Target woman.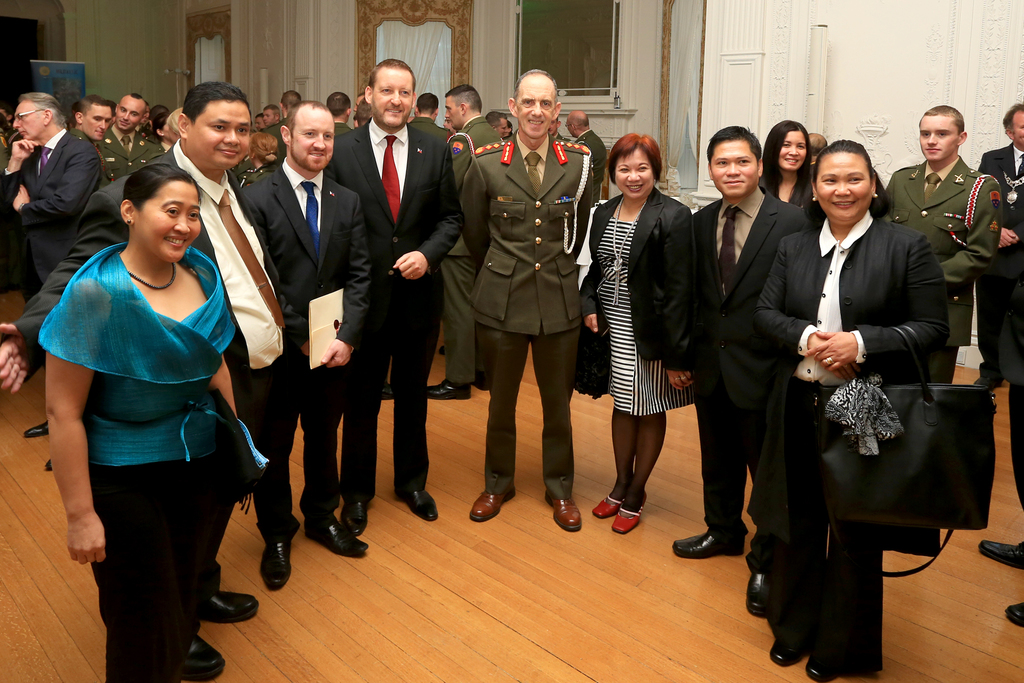
Target region: detection(239, 132, 282, 187).
